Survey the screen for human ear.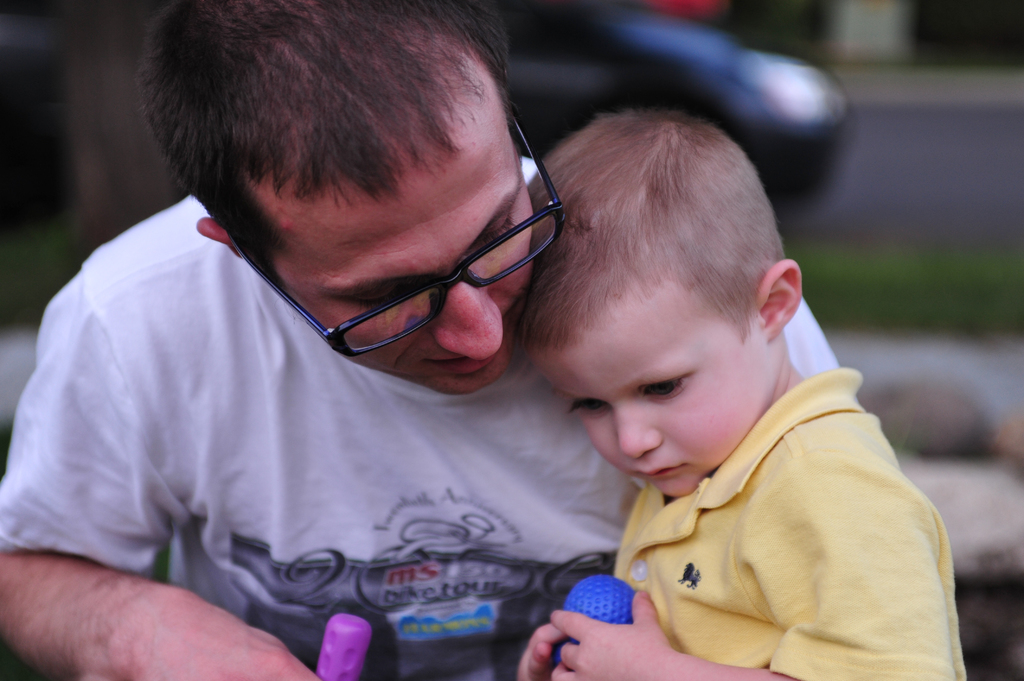
Survey found: x1=750 y1=256 x2=803 y2=345.
